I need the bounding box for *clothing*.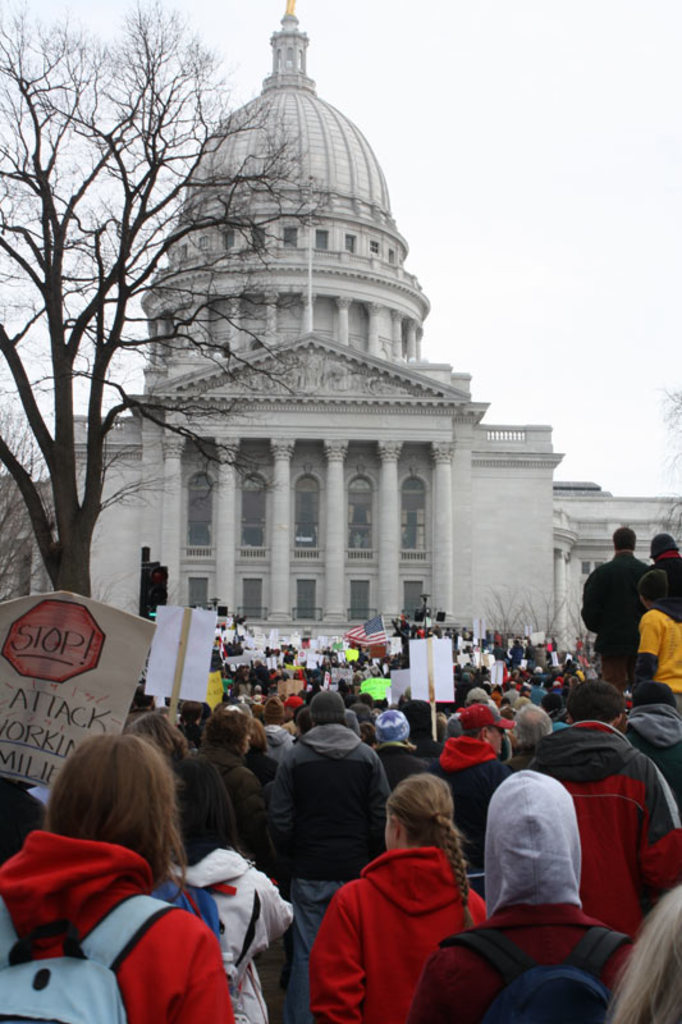
Here it is: x1=443, y1=714, x2=512, y2=772.
